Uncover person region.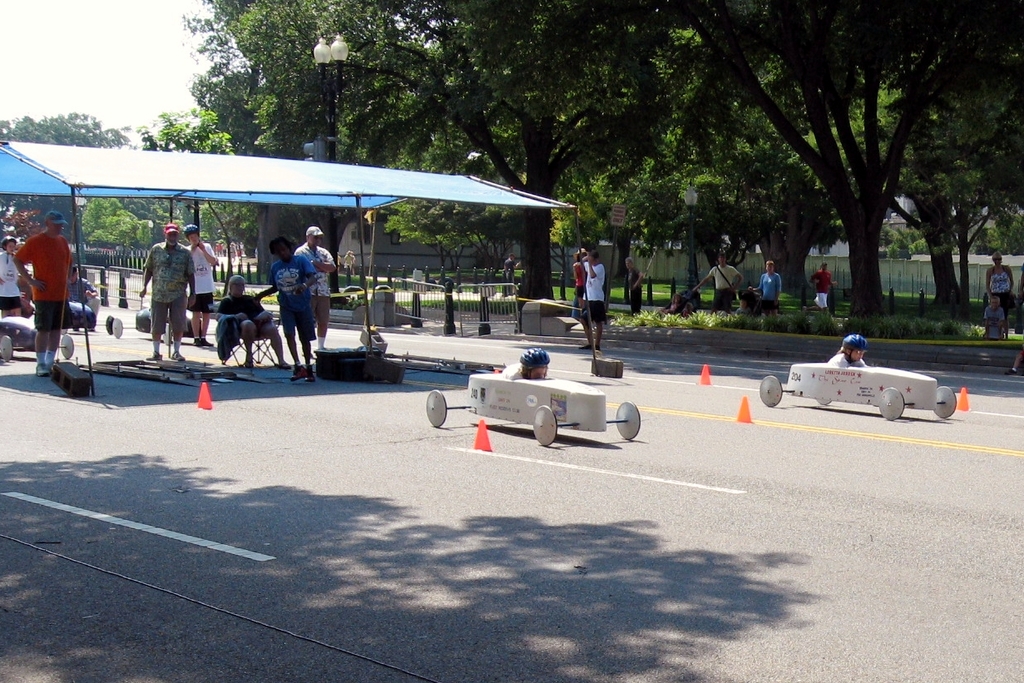
Uncovered: bbox(17, 270, 32, 313).
